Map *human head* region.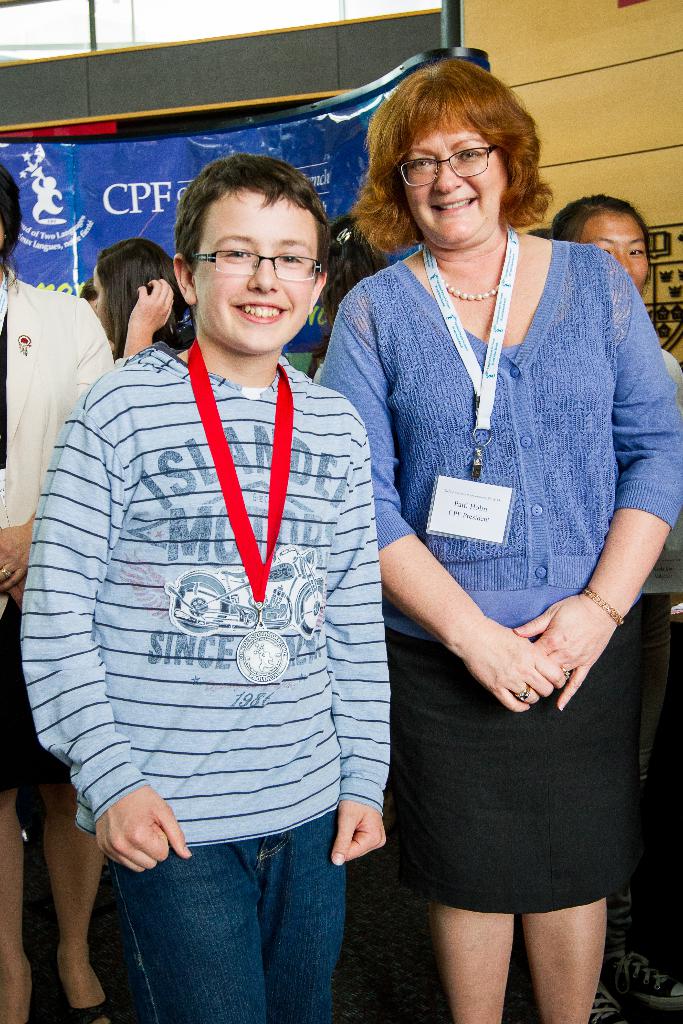
Mapped to <box>172,151,327,358</box>.
